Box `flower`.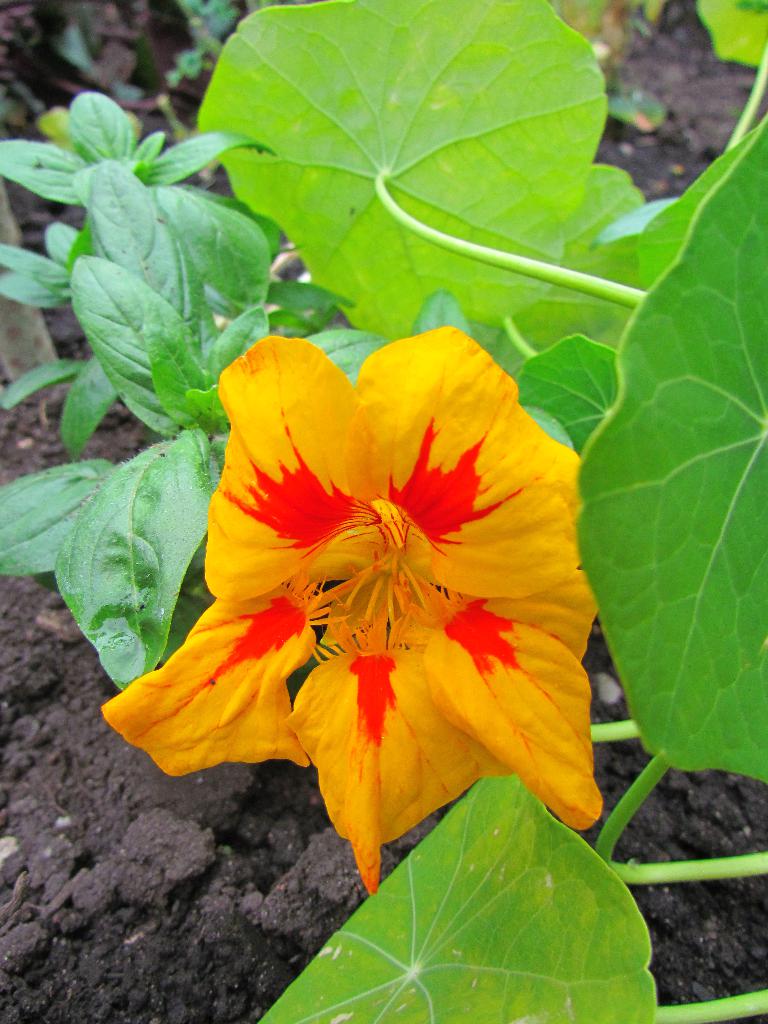
Rect(93, 333, 692, 900).
